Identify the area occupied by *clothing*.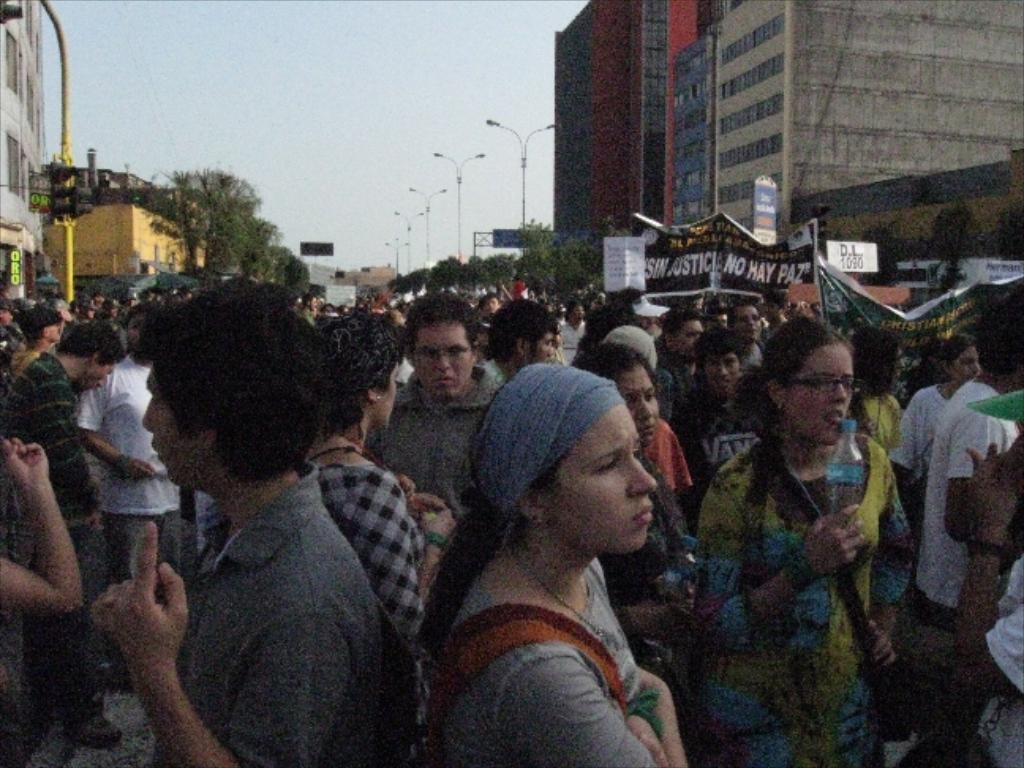
Area: (x1=359, y1=367, x2=501, y2=503).
